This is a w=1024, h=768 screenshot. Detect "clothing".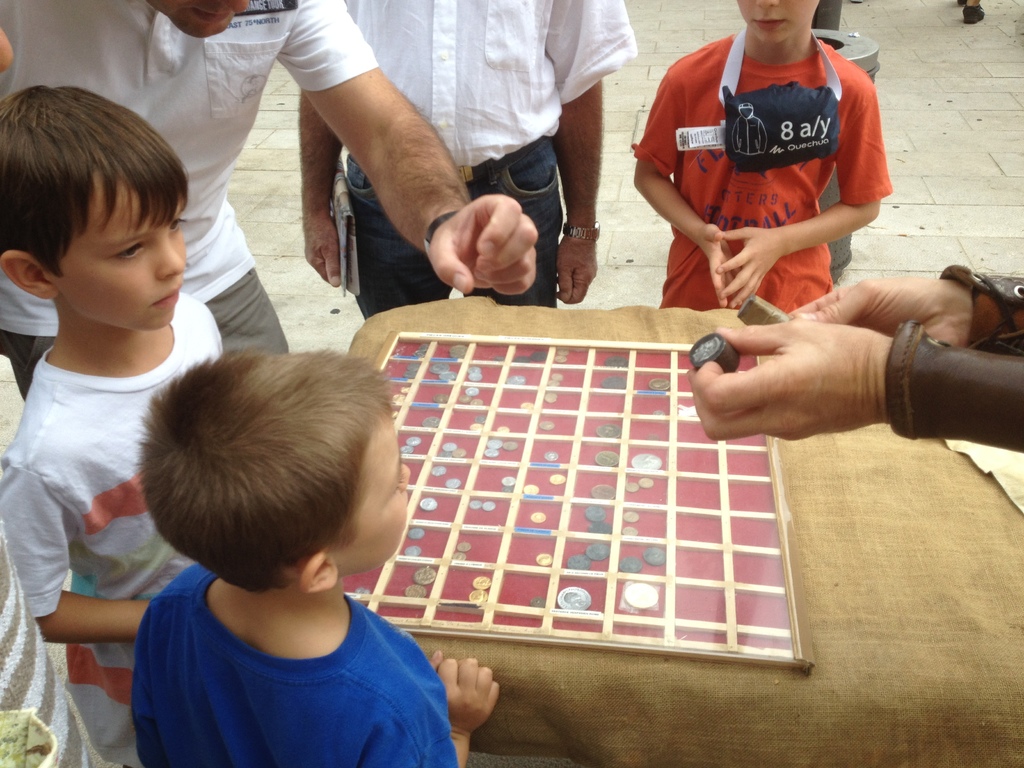
126/556/465/767.
